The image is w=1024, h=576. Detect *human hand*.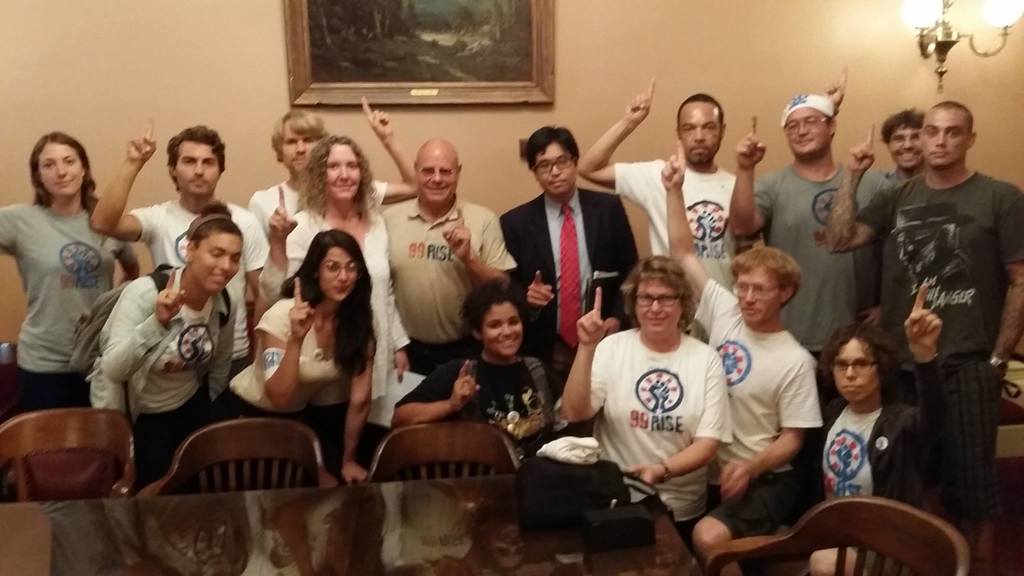
Detection: x1=266, y1=182, x2=300, y2=241.
